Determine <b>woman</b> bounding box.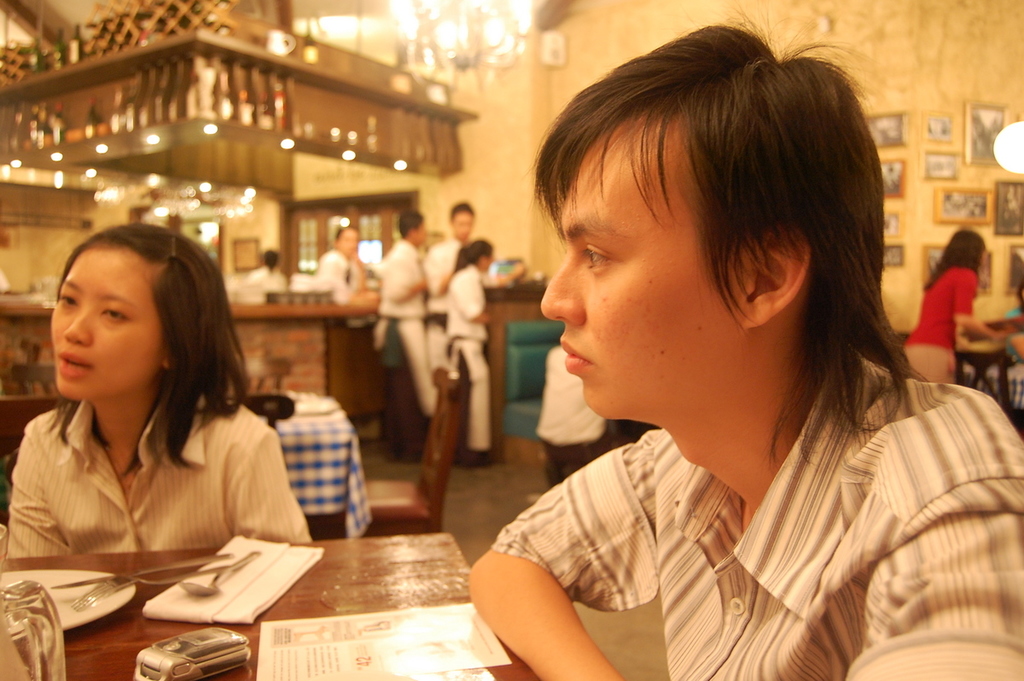
Determined: bbox=[9, 265, 370, 585].
